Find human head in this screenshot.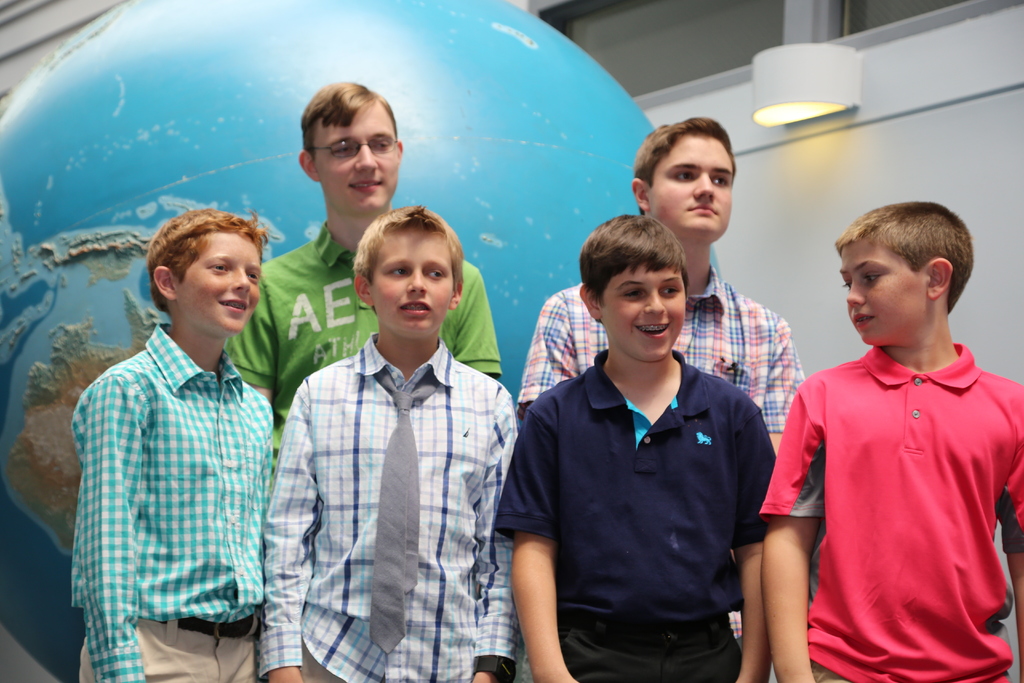
The bounding box for human head is 630,120,735,248.
